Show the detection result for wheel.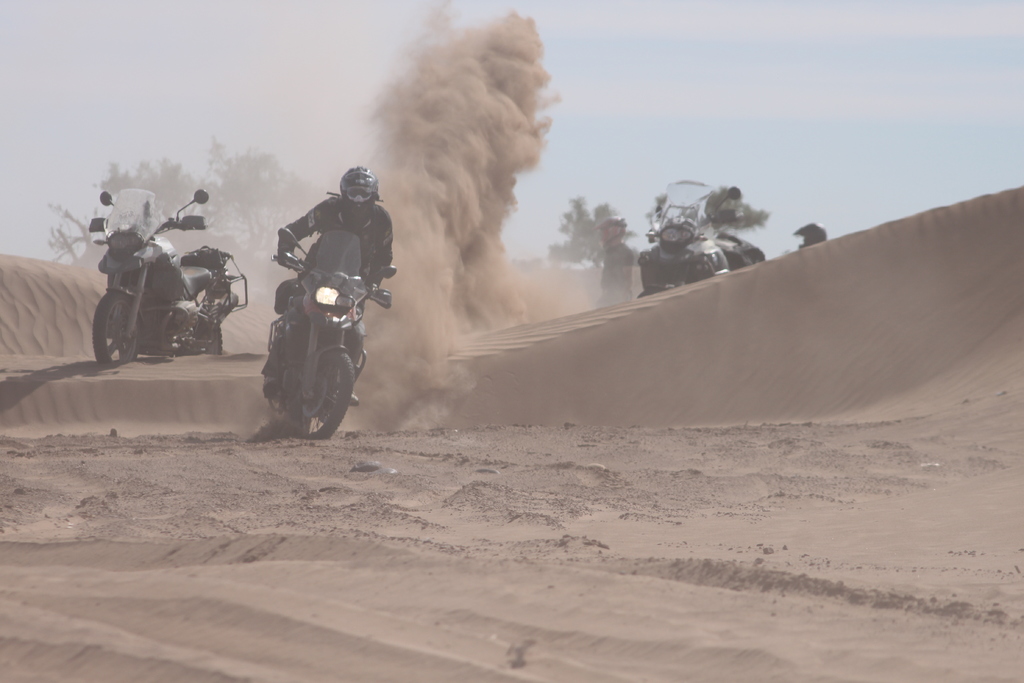
<region>283, 341, 356, 440</region>.
